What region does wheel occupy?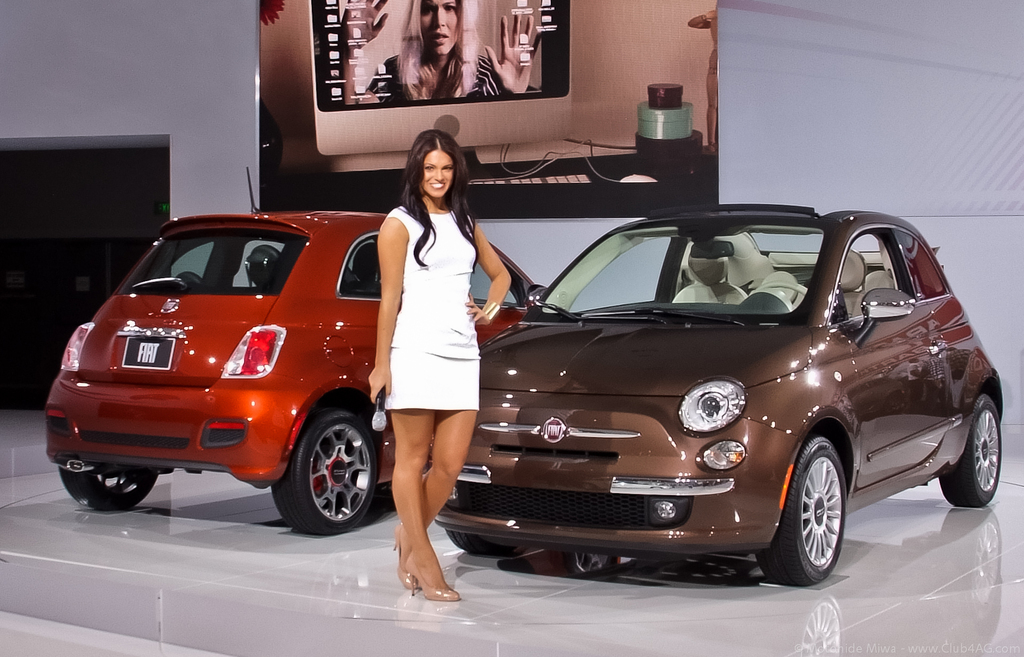
{"left": 278, "top": 405, "right": 371, "bottom": 540}.
